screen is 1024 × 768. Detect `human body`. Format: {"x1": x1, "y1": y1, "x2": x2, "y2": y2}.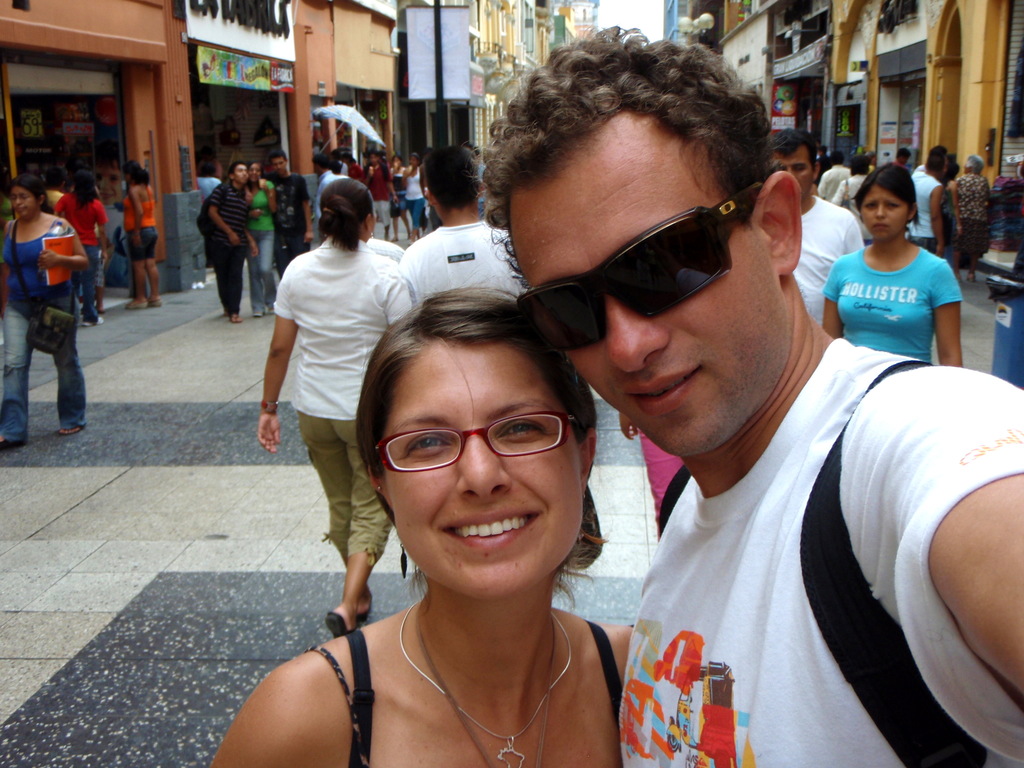
{"x1": 823, "y1": 243, "x2": 967, "y2": 367}.
